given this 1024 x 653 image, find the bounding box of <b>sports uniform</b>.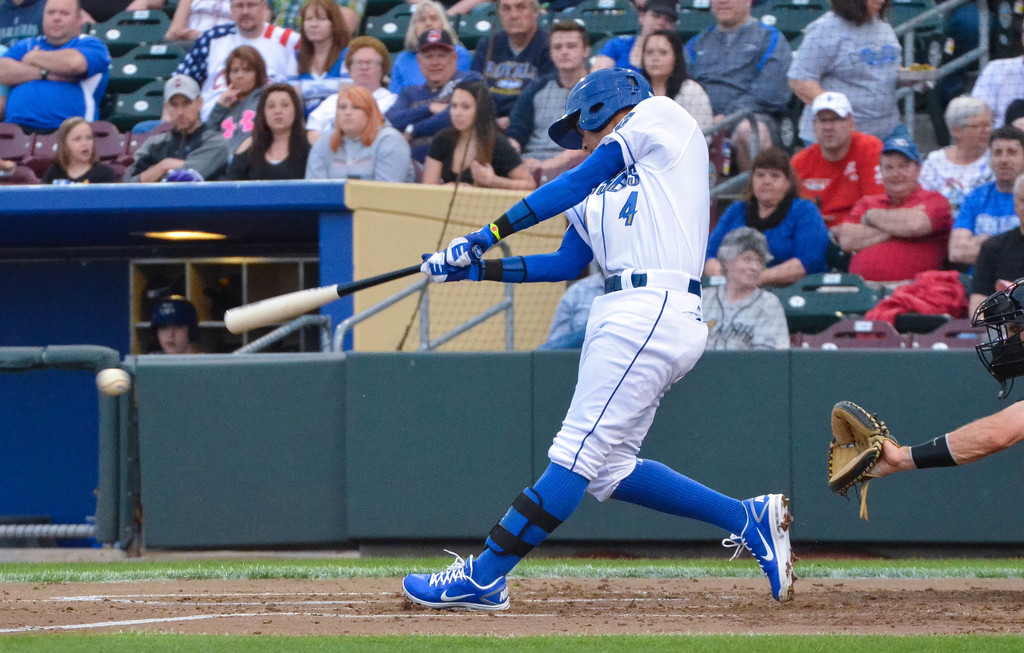
x1=465 y1=101 x2=710 y2=574.
